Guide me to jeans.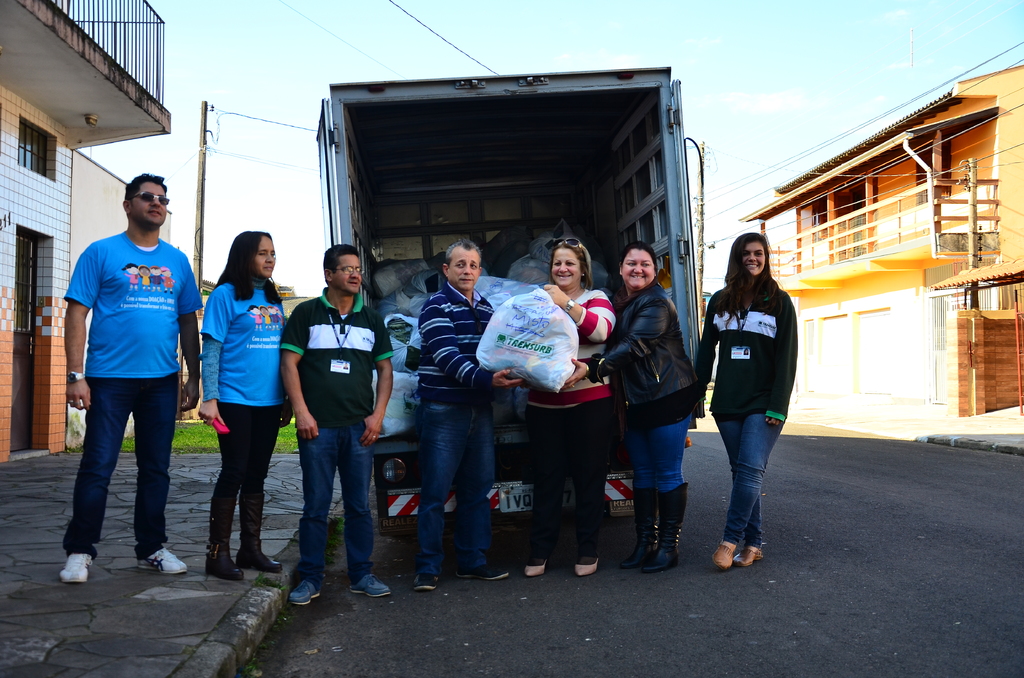
Guidance: x1=631 y1=415 x2=696 y2=495.
